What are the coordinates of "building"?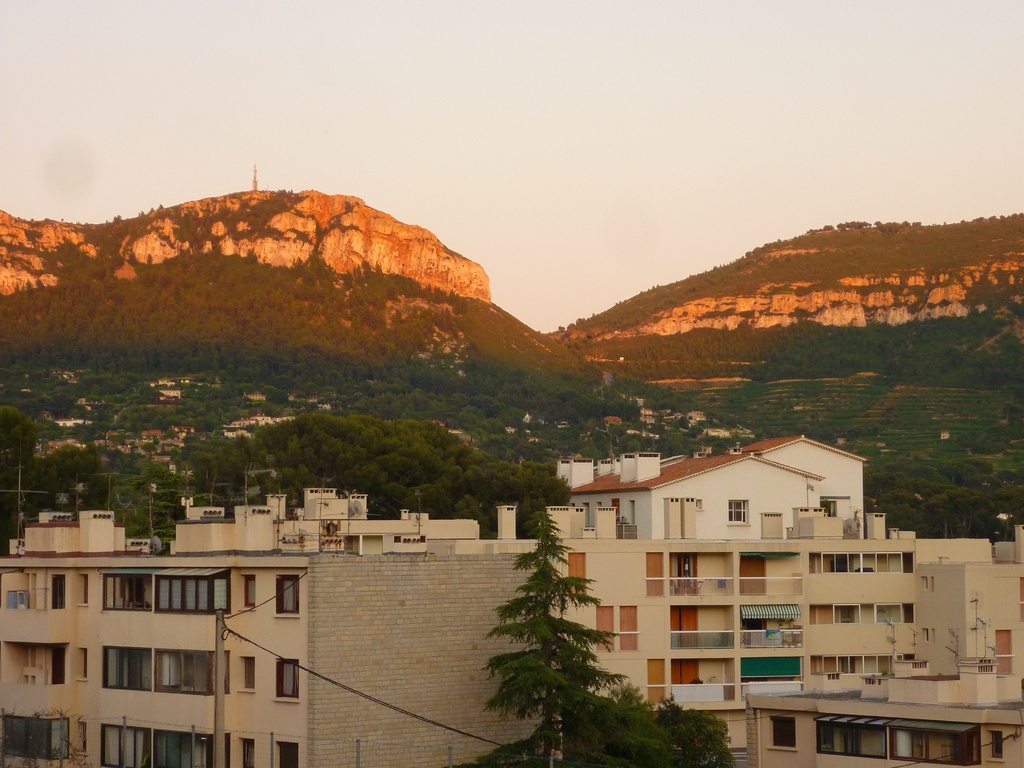
0, 488, 542, 767.
